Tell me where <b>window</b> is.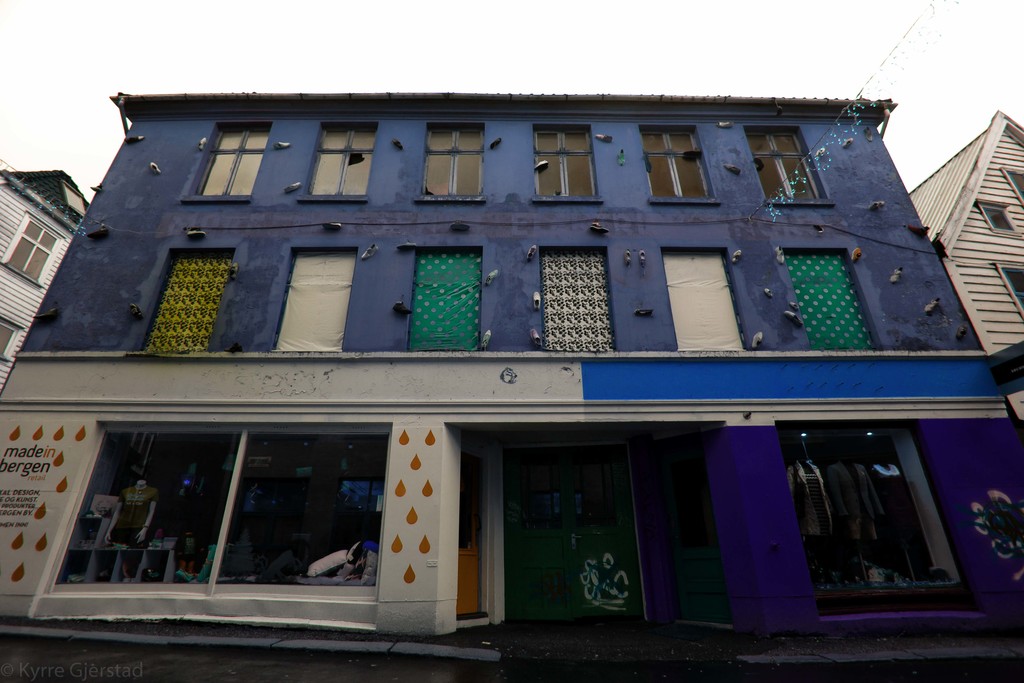
<b>window</b> is at 777/420/960/589.
